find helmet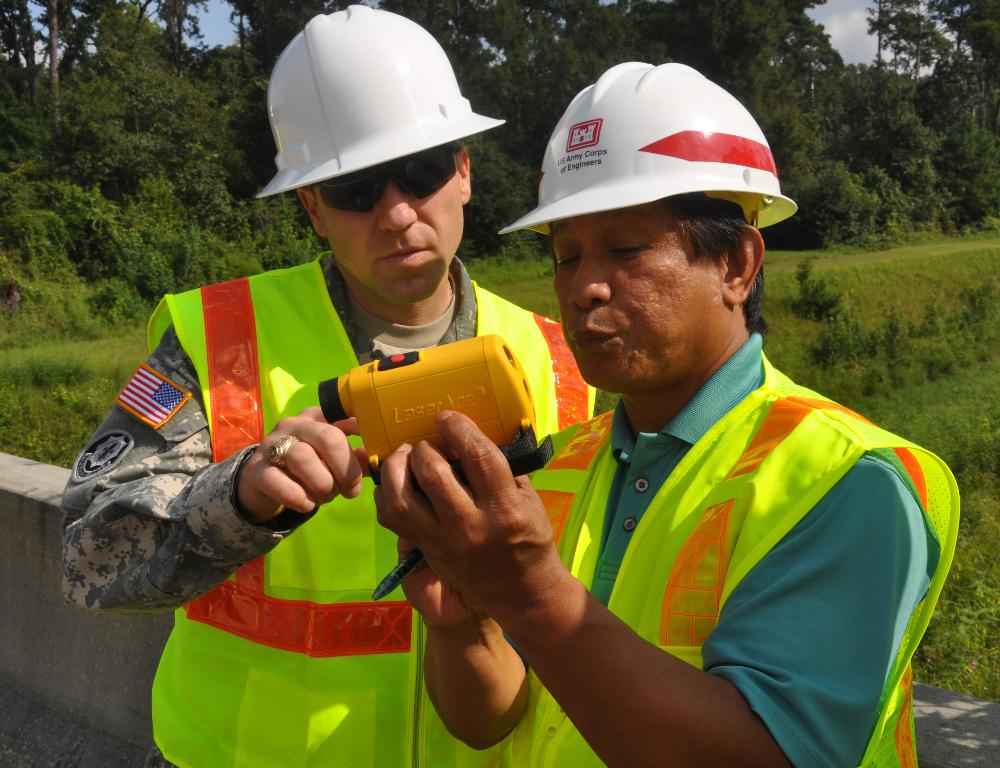
500, 61, 795, 240
